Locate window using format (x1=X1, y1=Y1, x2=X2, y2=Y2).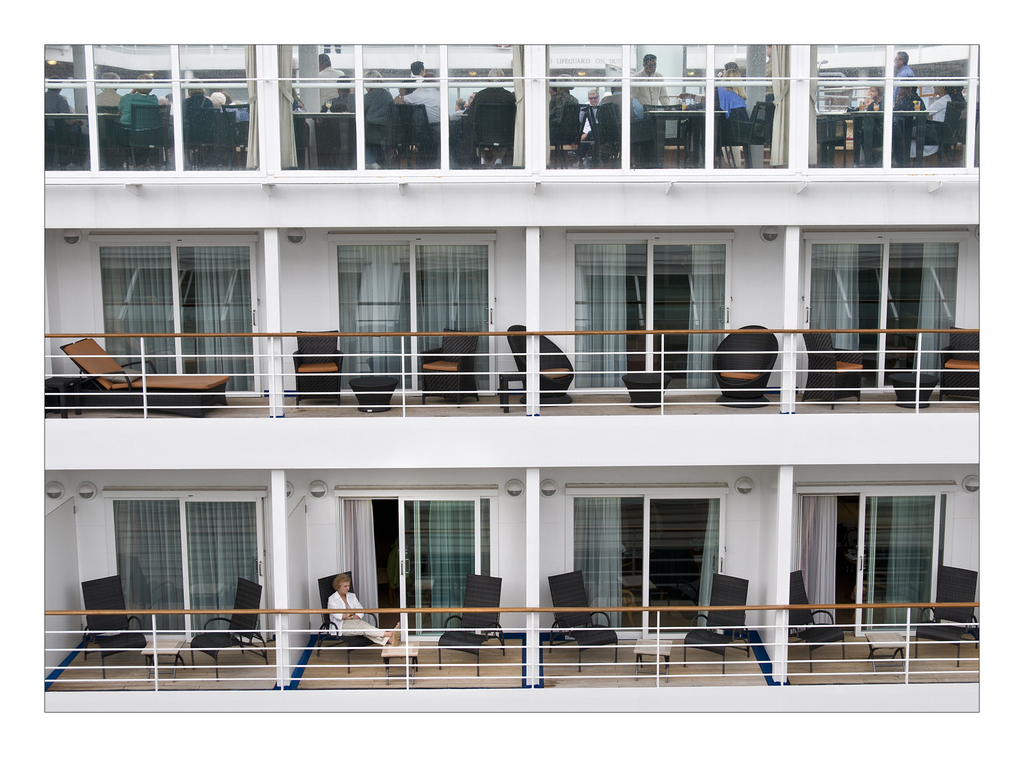
(x1=328, y1=226, x2=497, y2=395).
